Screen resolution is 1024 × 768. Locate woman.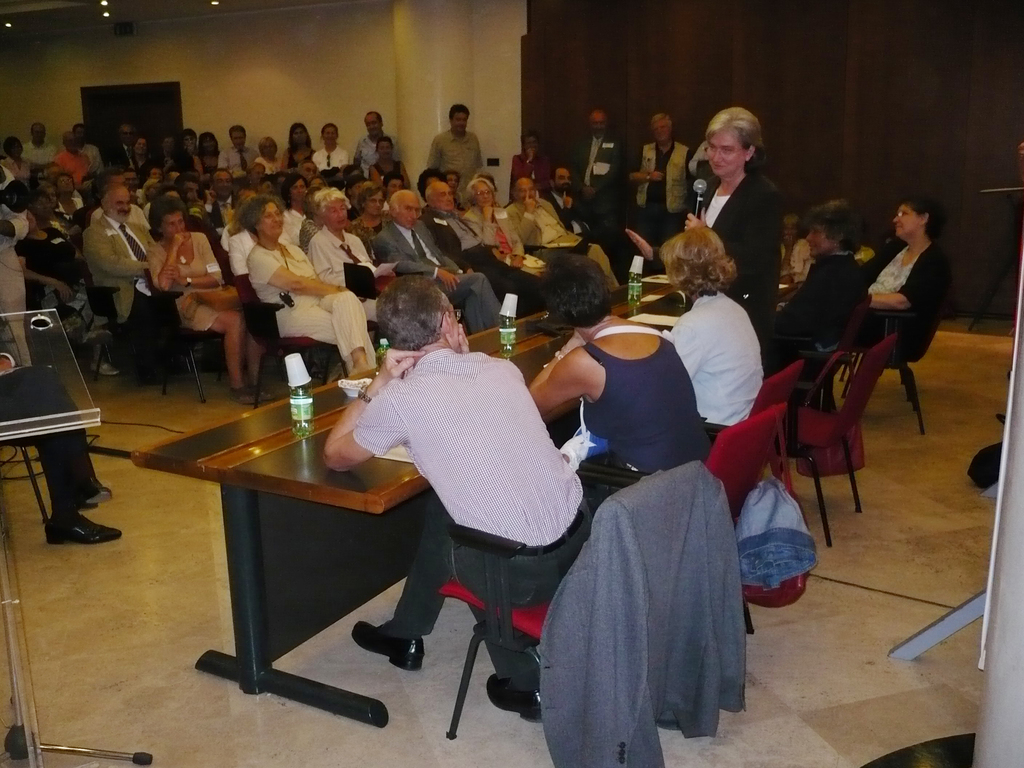
left=348, top=184, right=391, bottom=258.
